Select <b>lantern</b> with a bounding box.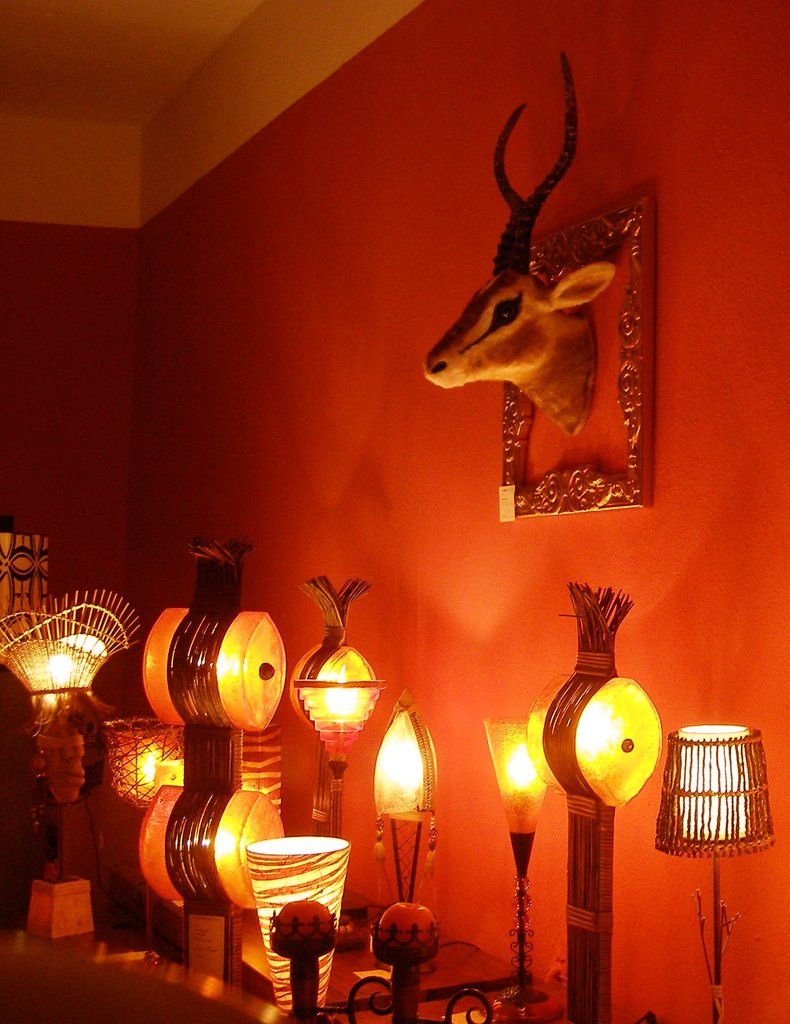
select_region(288, 607, 394, 803).
